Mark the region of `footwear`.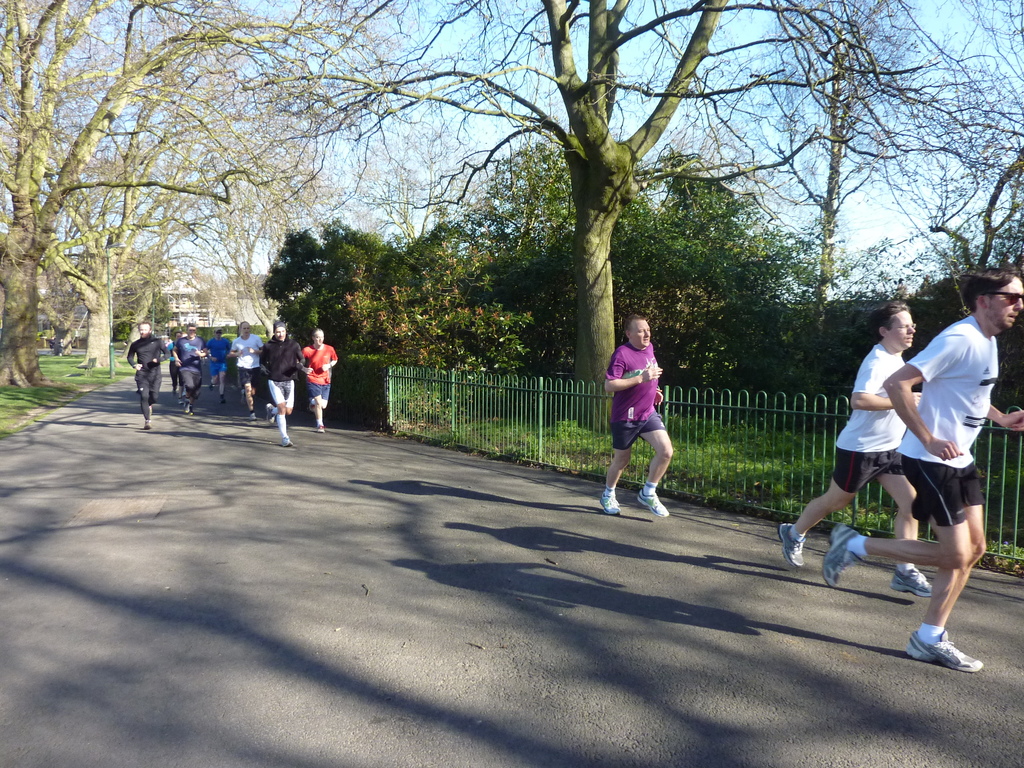
Region: locate(268, 400, 272, 419).
